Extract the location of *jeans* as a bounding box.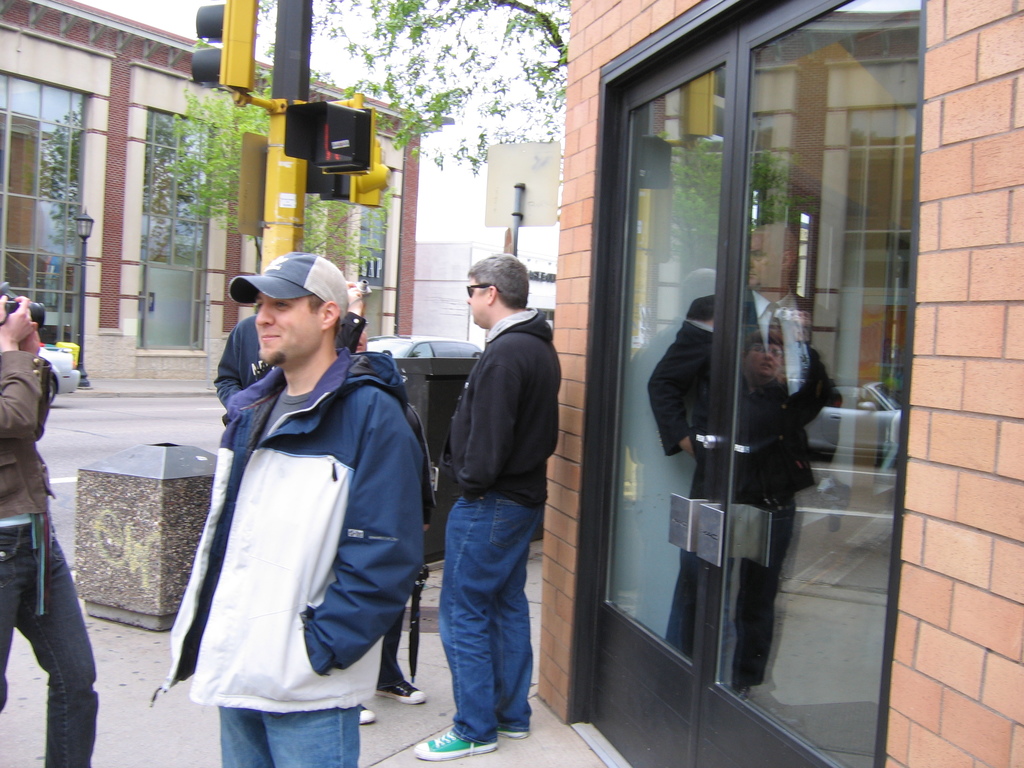
<box>223,706,362,767</box>.
